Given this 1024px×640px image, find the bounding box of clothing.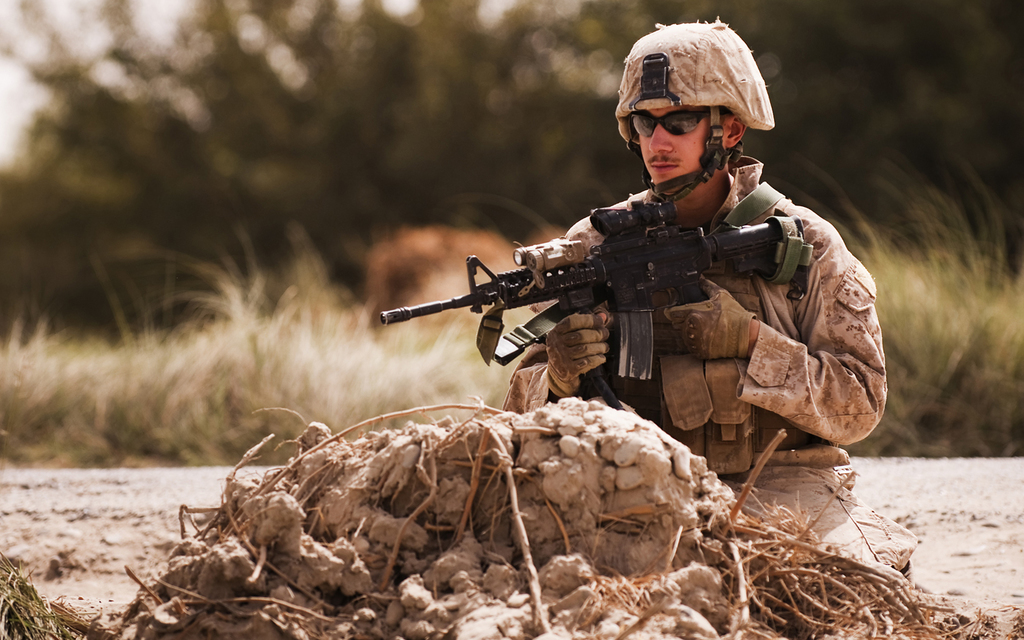
BBox(538, 167, 878, 498).
